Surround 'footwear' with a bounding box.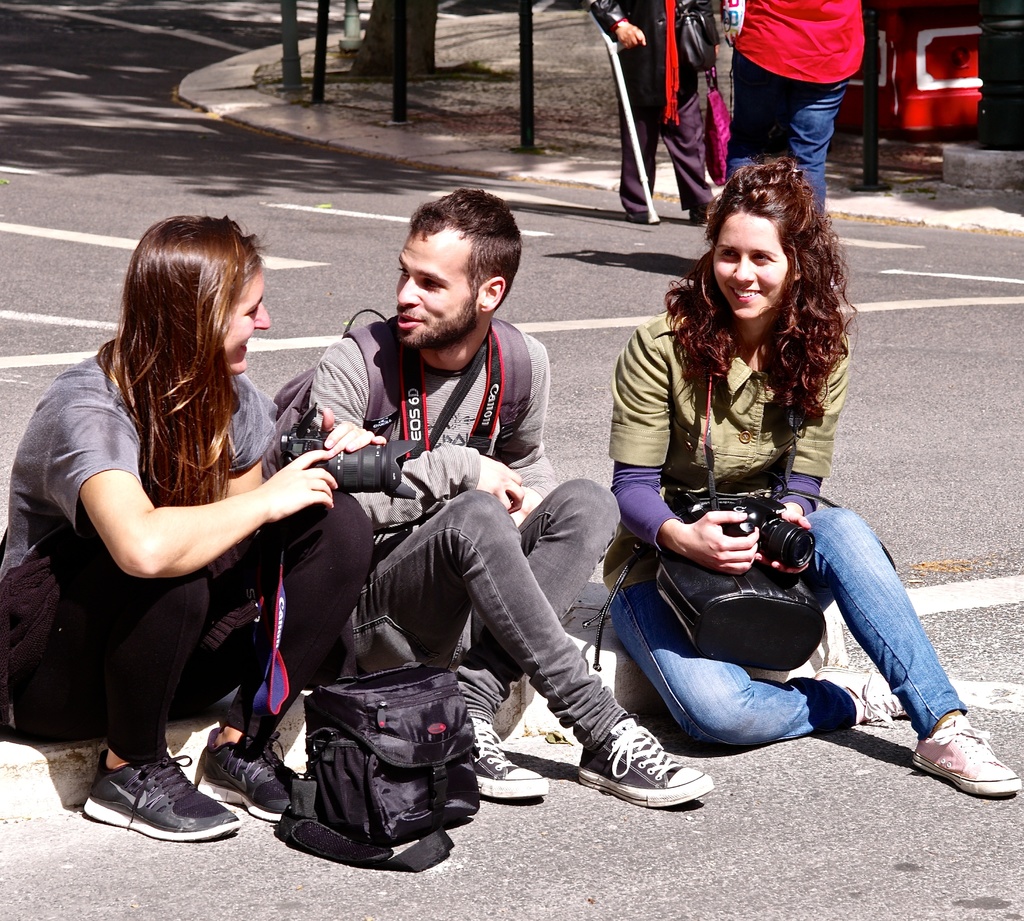
[x1=909, y1=713, x2=1021, y2=796].
